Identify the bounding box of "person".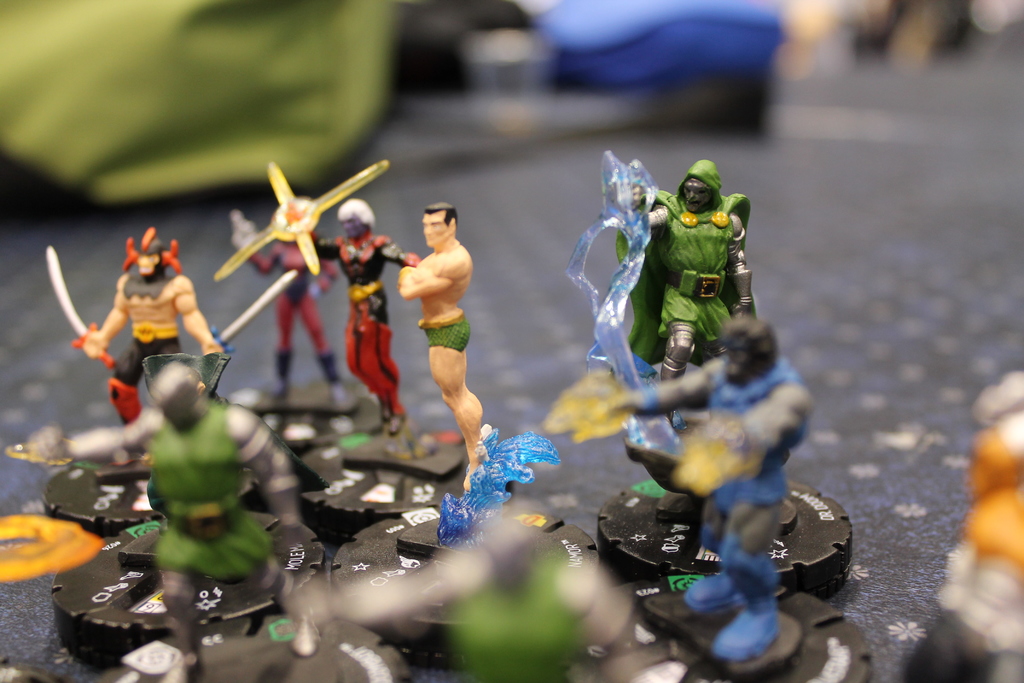
{"left": 588, "top": 320, "right": 812, "bottom": 665}.
